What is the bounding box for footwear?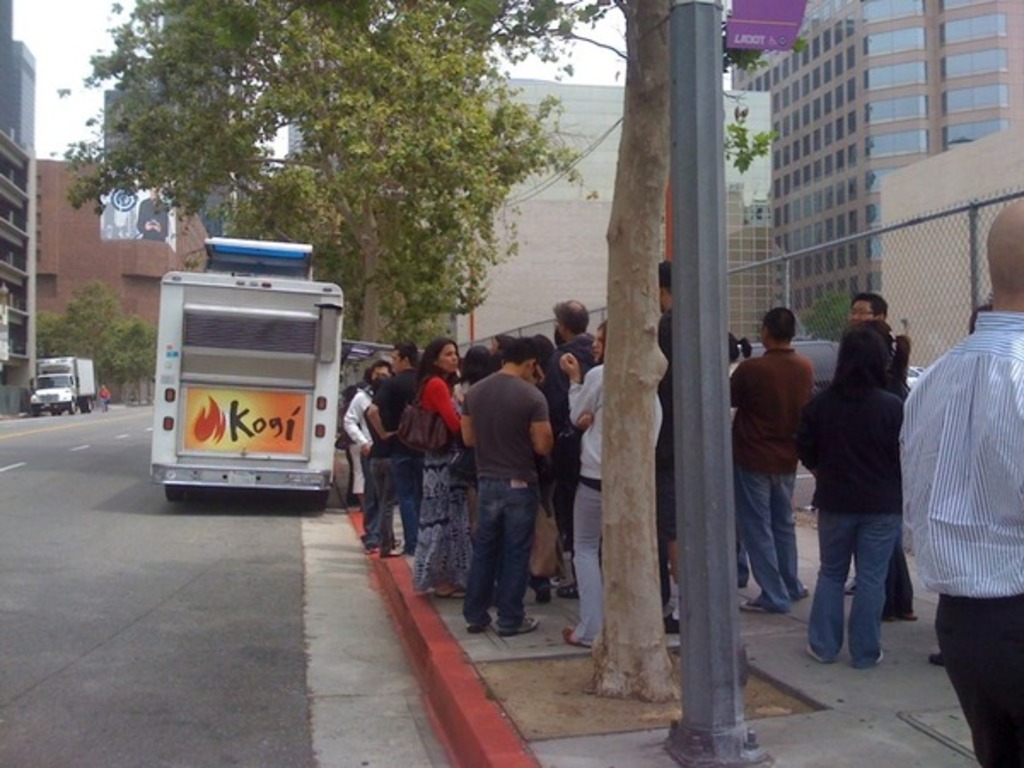
(555, 585, 582, 601).
